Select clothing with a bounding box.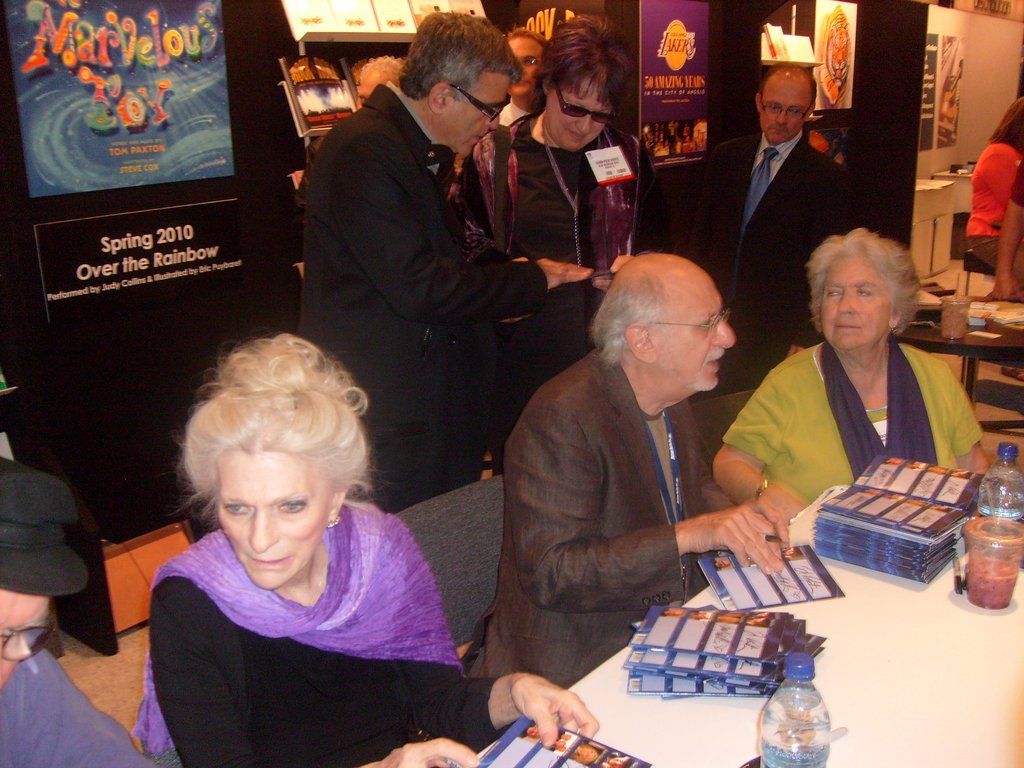
{"x1": 296, "y1": 106, "x2": 559, "y2": 516}.
